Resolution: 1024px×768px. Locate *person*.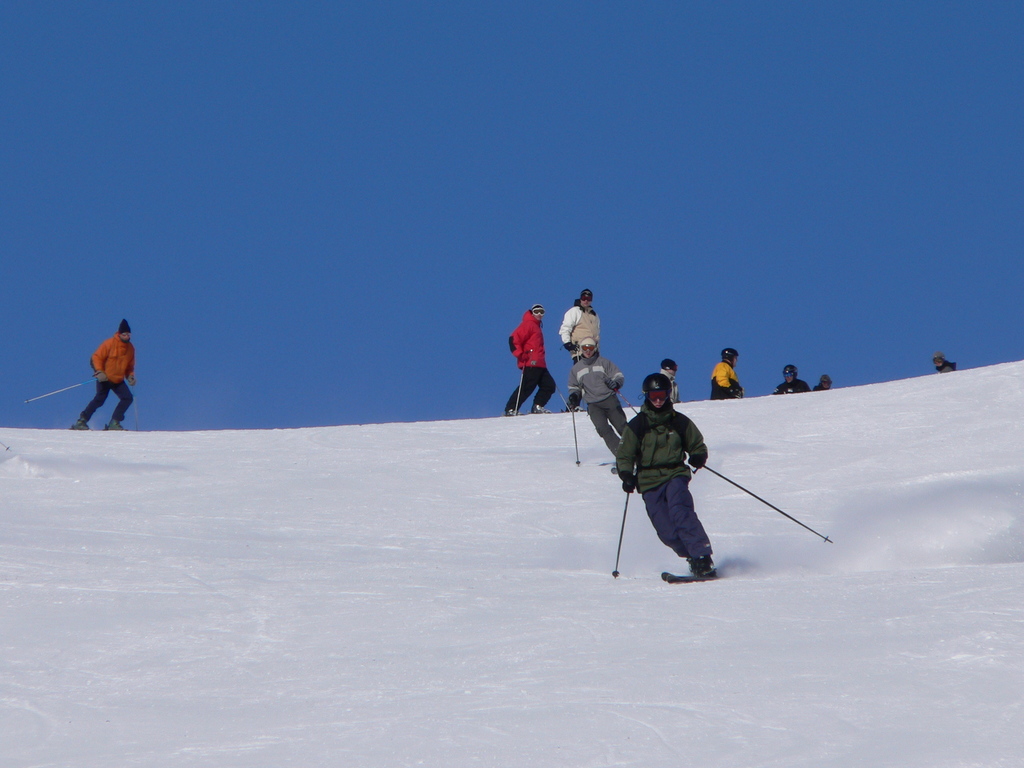
rect(770, 362, 812, 395).
